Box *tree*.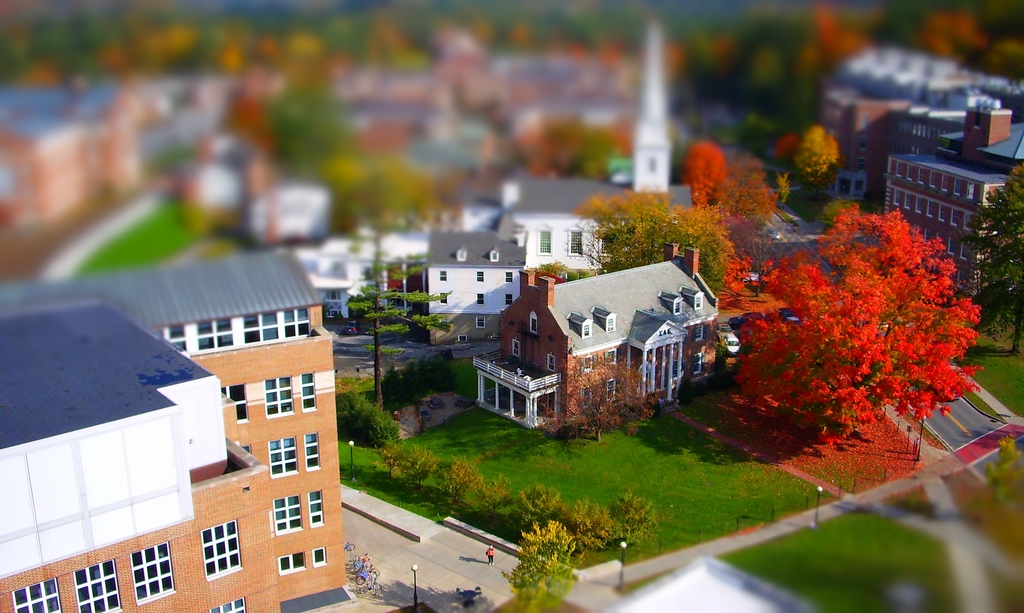
[604, 485, 662, 535].
